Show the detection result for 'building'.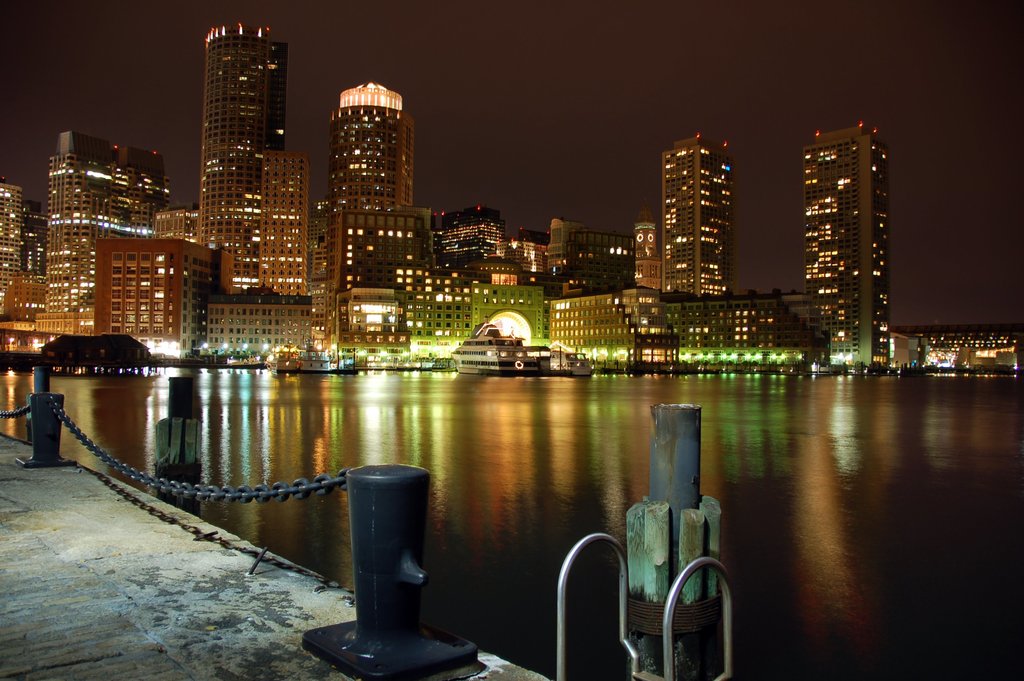
<box>804,121,889,367</box>.
